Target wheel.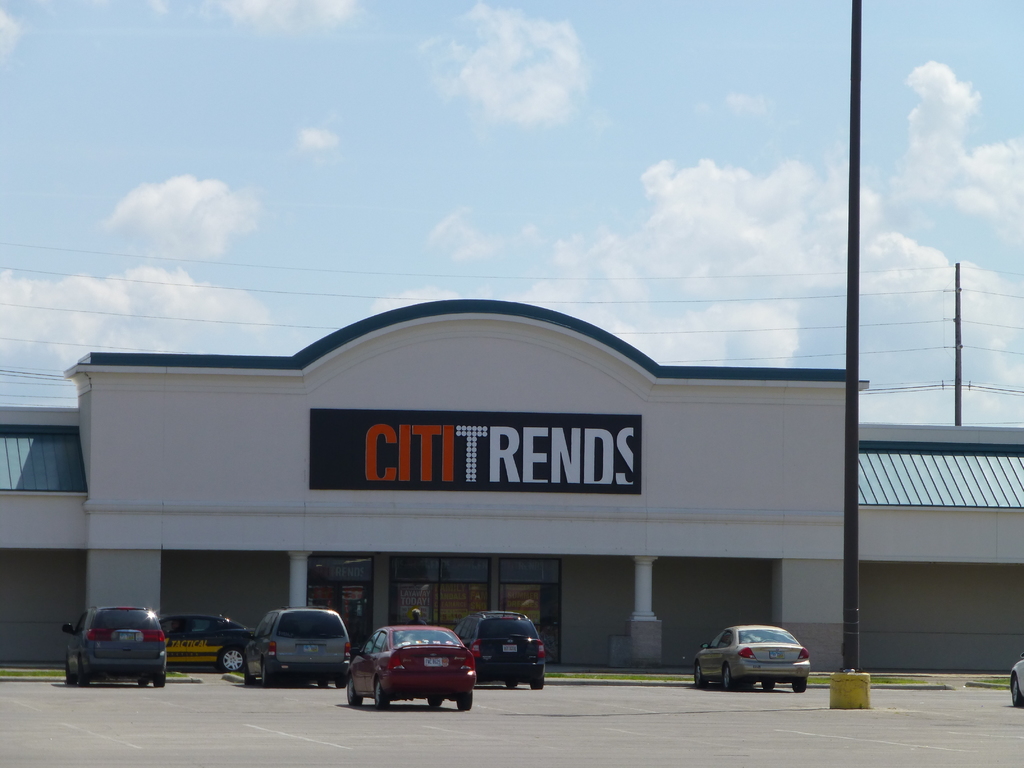
Target region: [x1=427, y1=698, x2=443, y2=707].
